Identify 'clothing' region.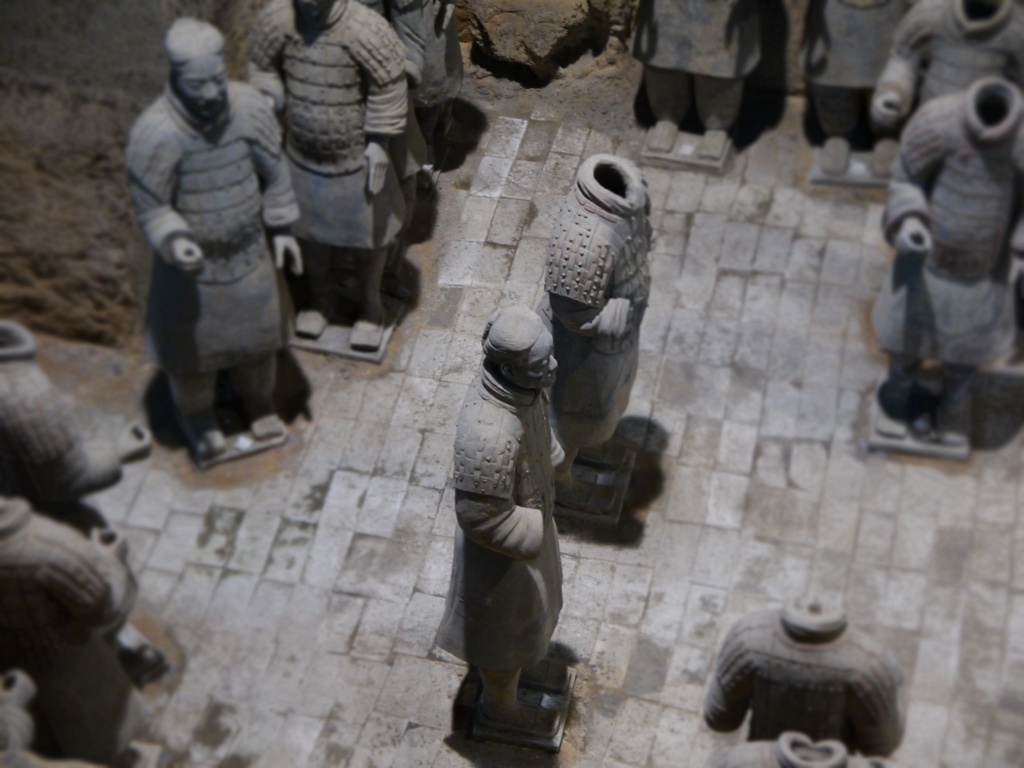
Region: [x1=707, y1=739, x2=897, y2=767].
